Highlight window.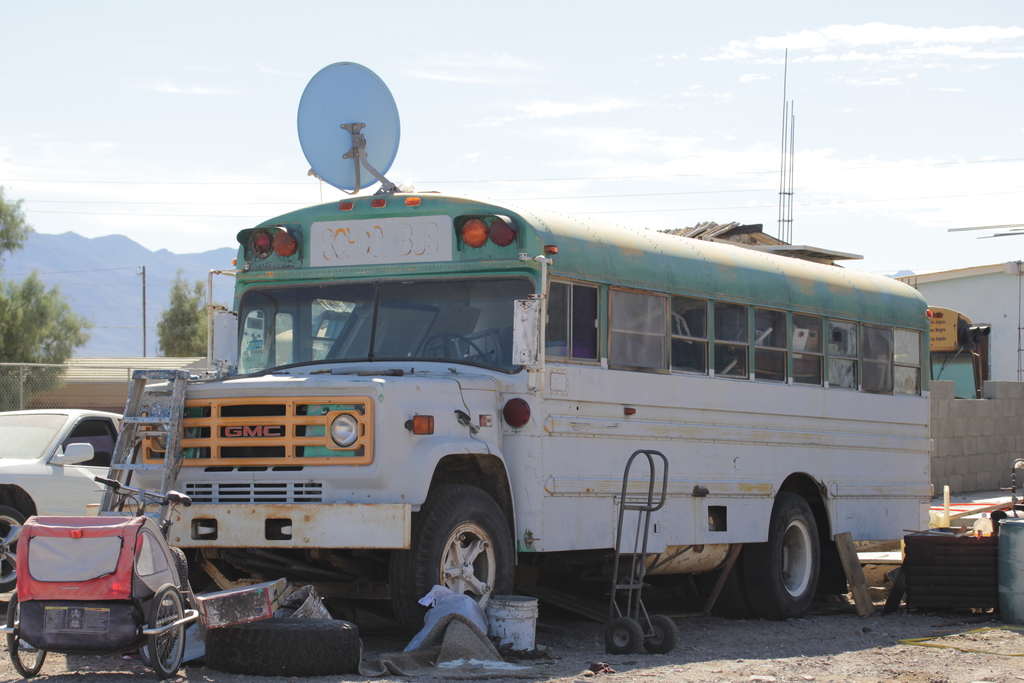
Highlighted region: [535,282,601,362].
